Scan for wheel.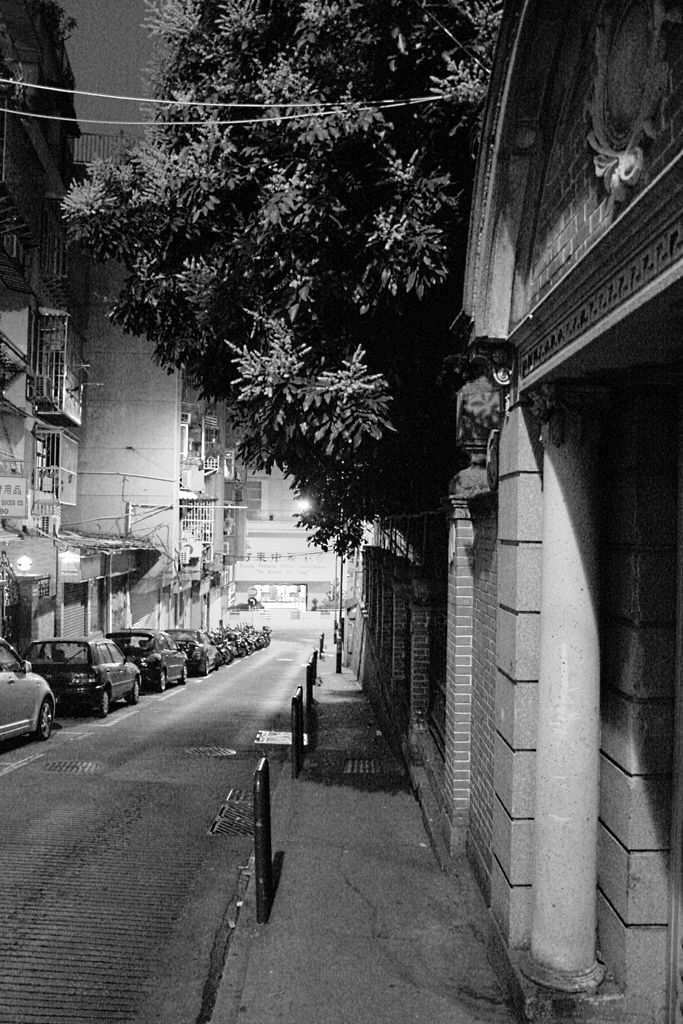
Scan result: [178,666,189,684].
